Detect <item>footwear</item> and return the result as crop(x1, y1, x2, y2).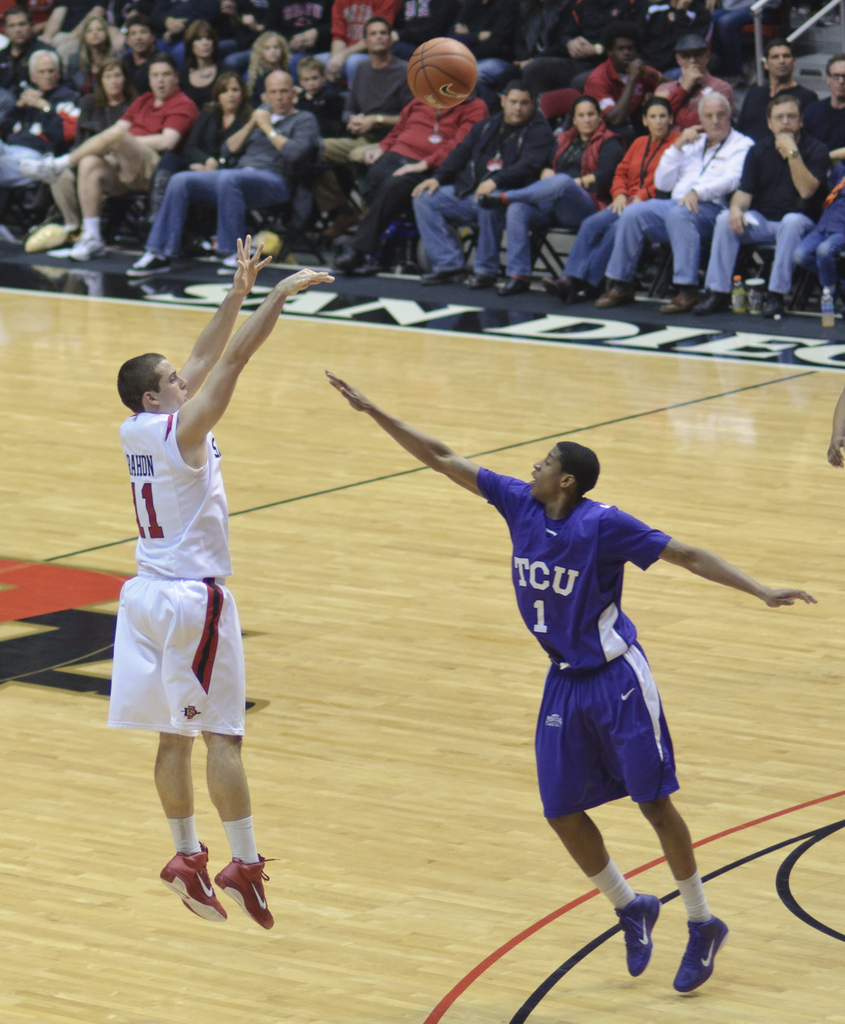
crop(48, 243, 76, 262).
